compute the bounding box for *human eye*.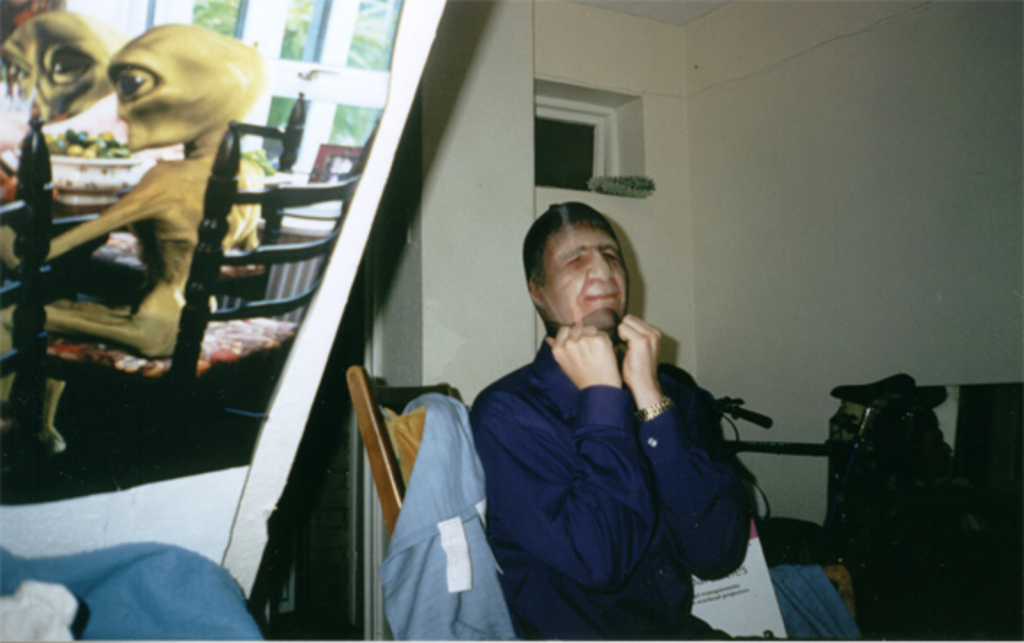
region(602, 251, 623, 269).
